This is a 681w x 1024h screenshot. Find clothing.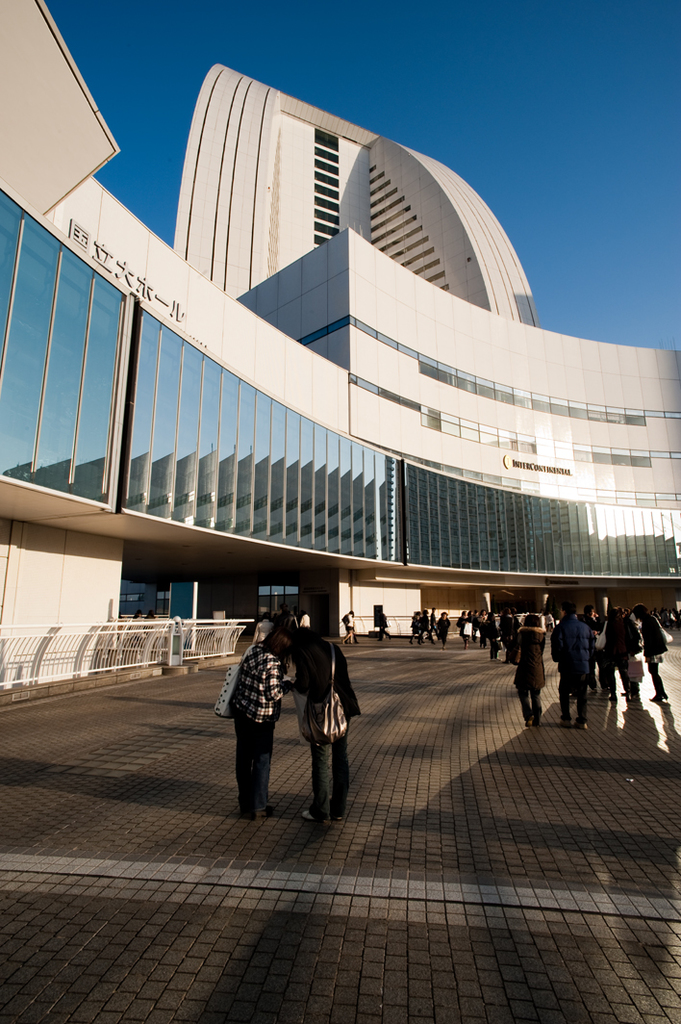
Bounding box: box(547, 602, 592, 682).
